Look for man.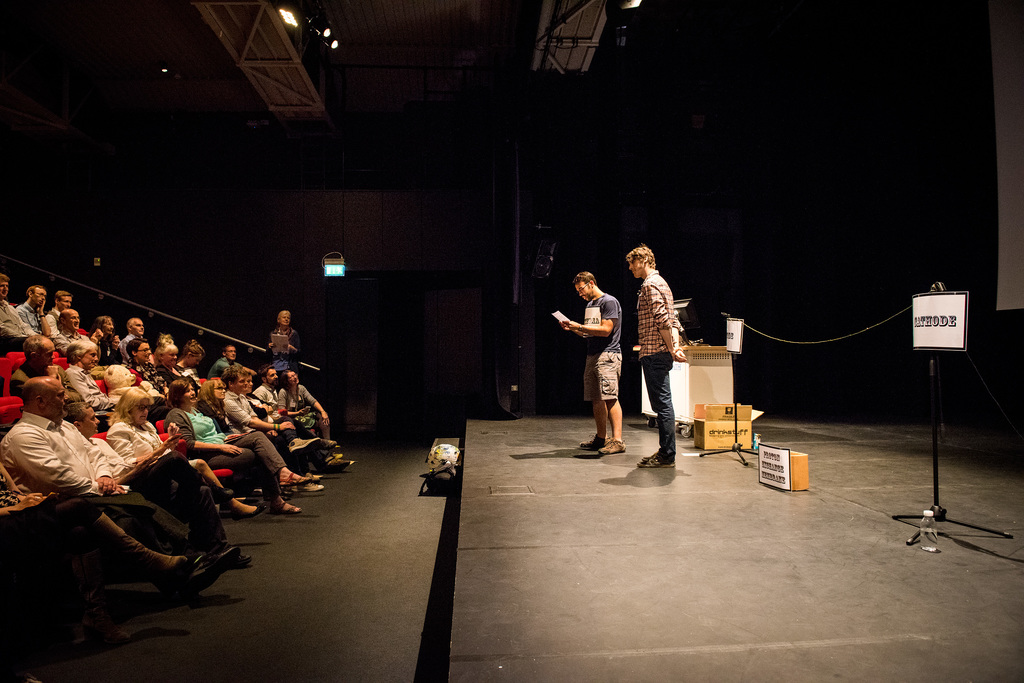
Found: <bbox>253, 364, 348, 466</bbox>.
